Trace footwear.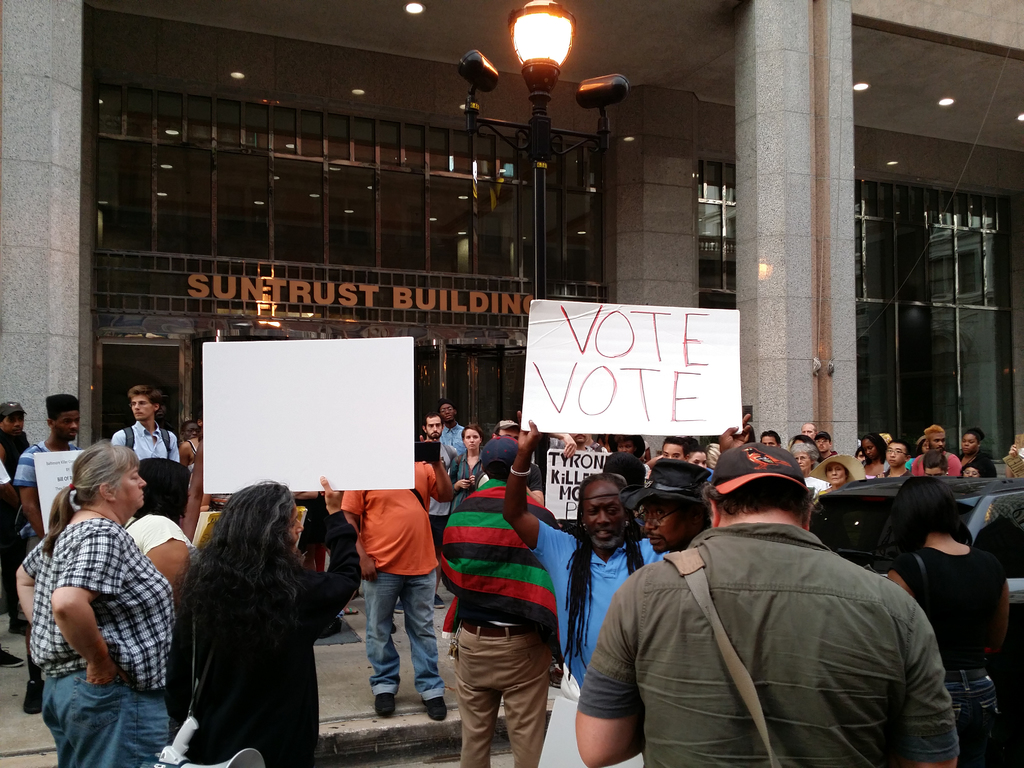
Traced to <region>20, 675, 45, 717</region>.
